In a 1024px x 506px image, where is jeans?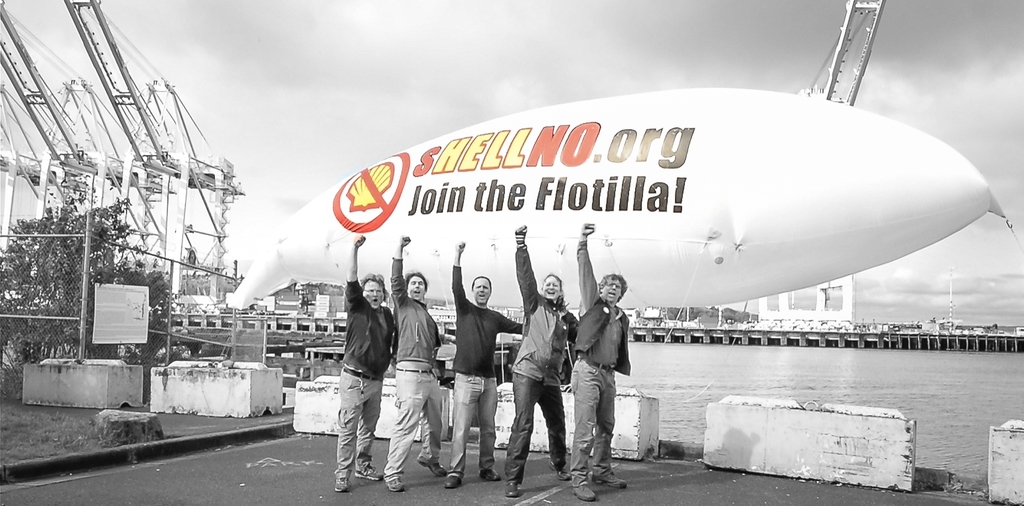
[x1=449, y1=374, x2=500, y2=481].
